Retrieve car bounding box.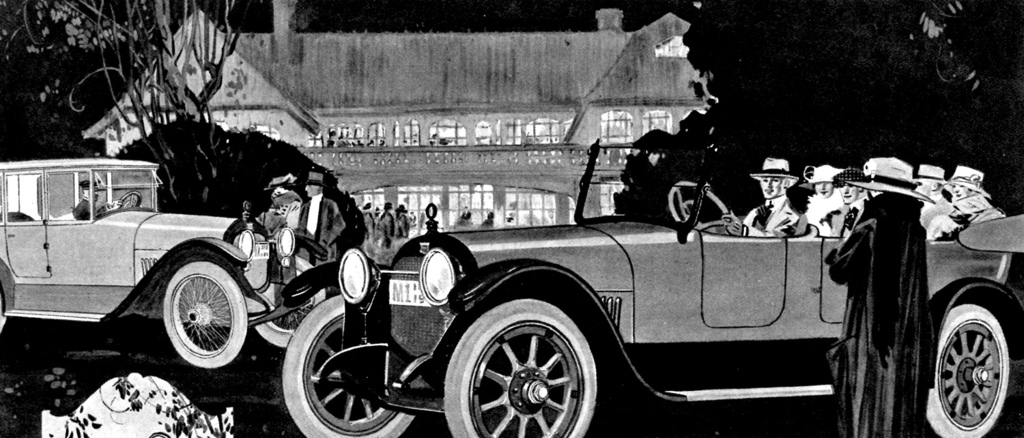
Bounding box: 0, 158, 278, 370.
